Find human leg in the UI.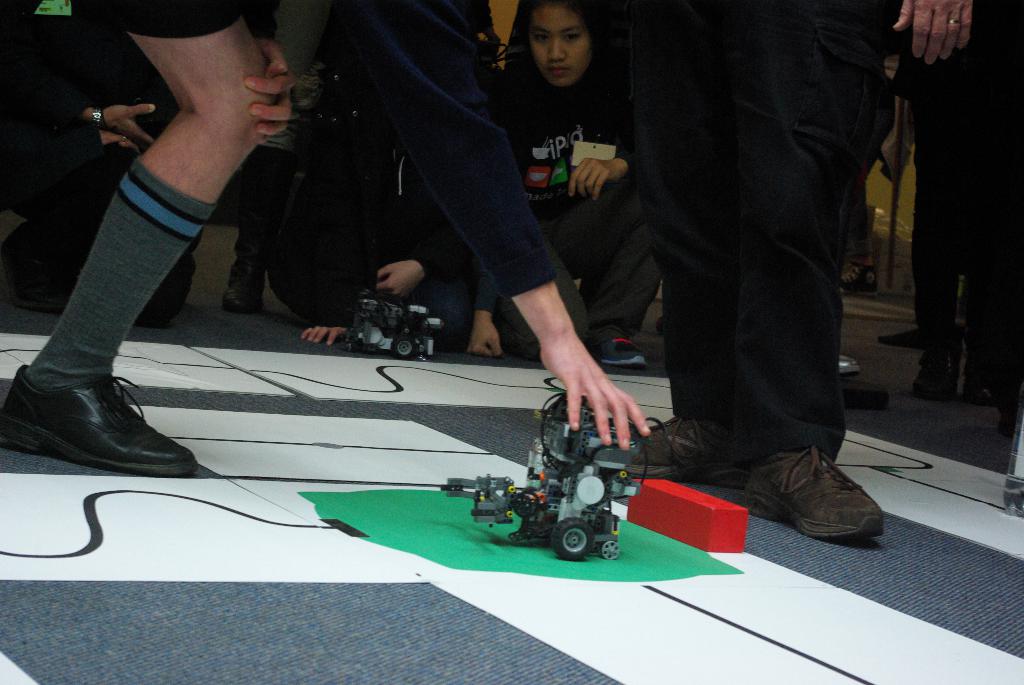
UI element at rect(0, 0, 272, 482).
